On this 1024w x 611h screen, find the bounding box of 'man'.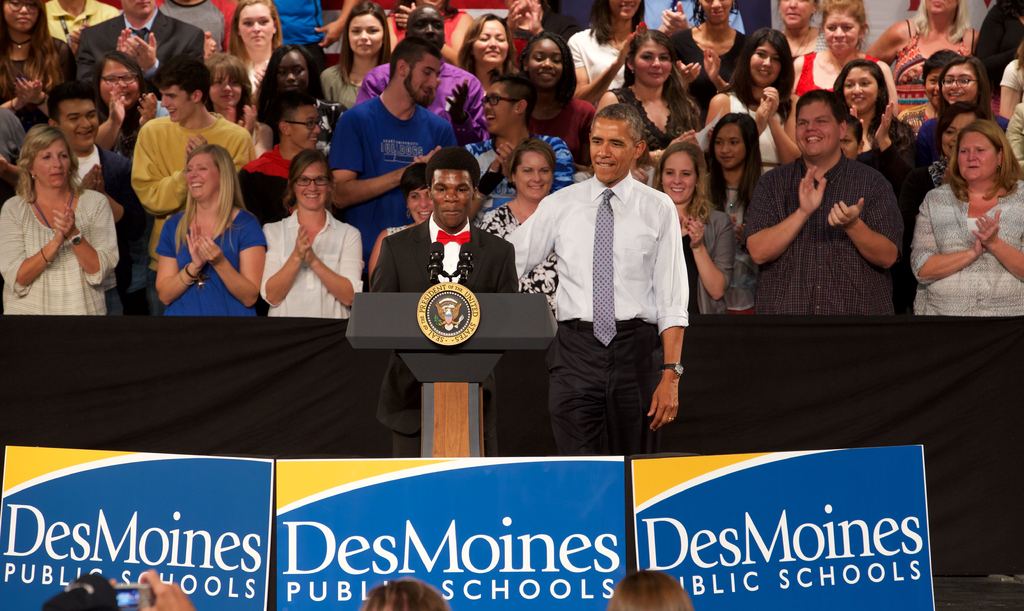
Bounding box: detection(75, 0, 204, 100).
